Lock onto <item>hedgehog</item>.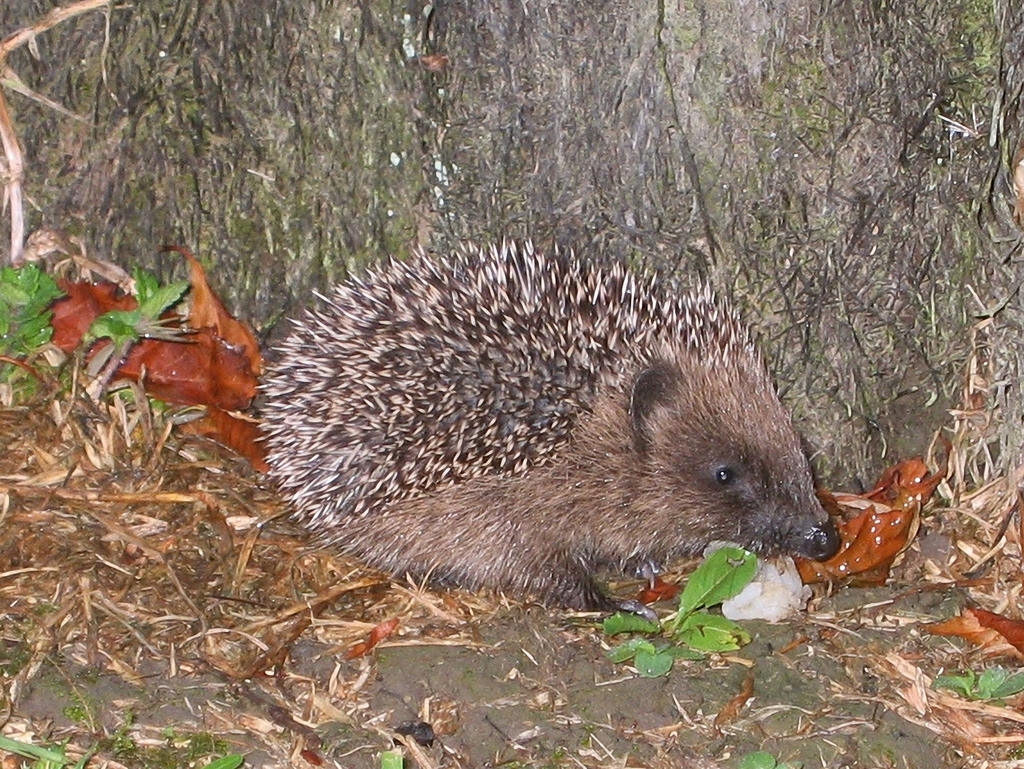
Locked: box=[253, 234, 843, 612].
